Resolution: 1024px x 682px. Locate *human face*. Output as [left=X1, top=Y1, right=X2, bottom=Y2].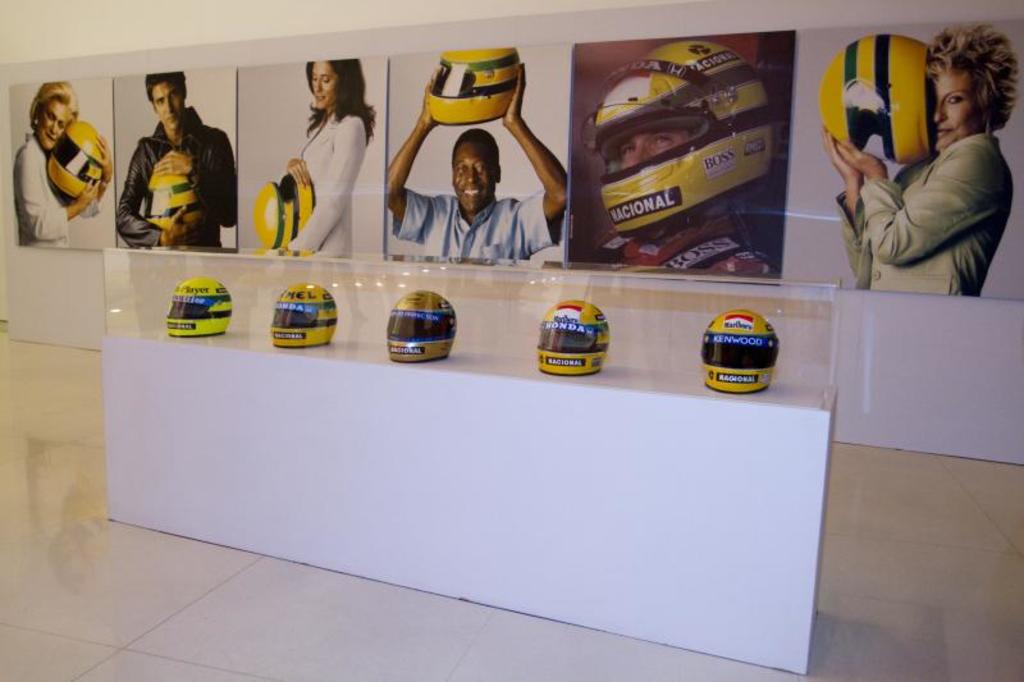
[left=311, top=64, right=334, bottom=109].
